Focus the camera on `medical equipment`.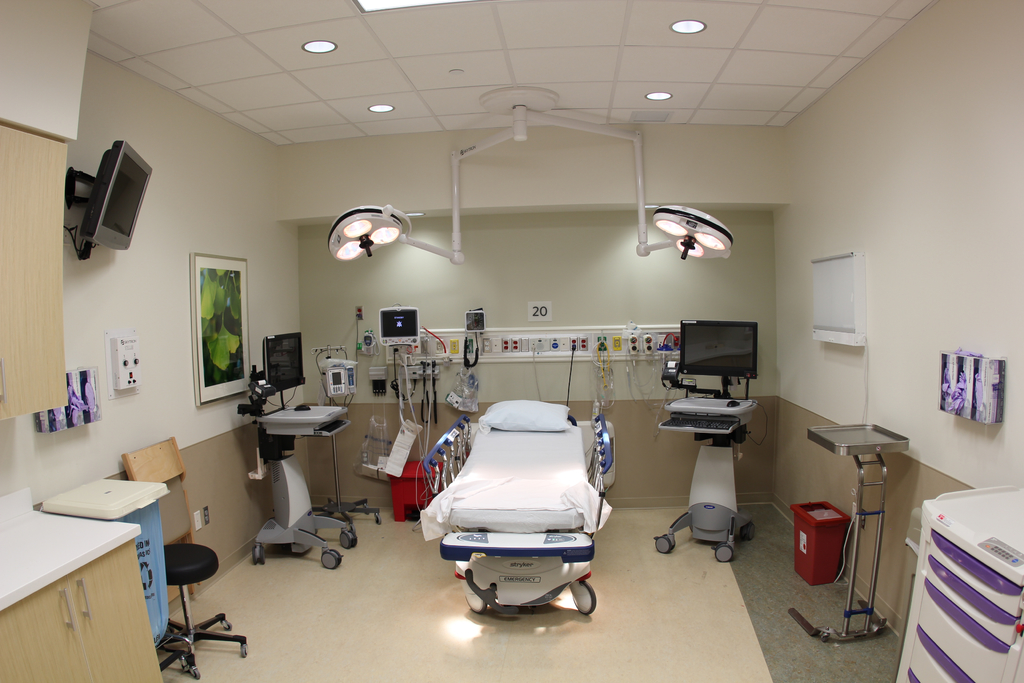
Focus region: 646 391 750 562.
